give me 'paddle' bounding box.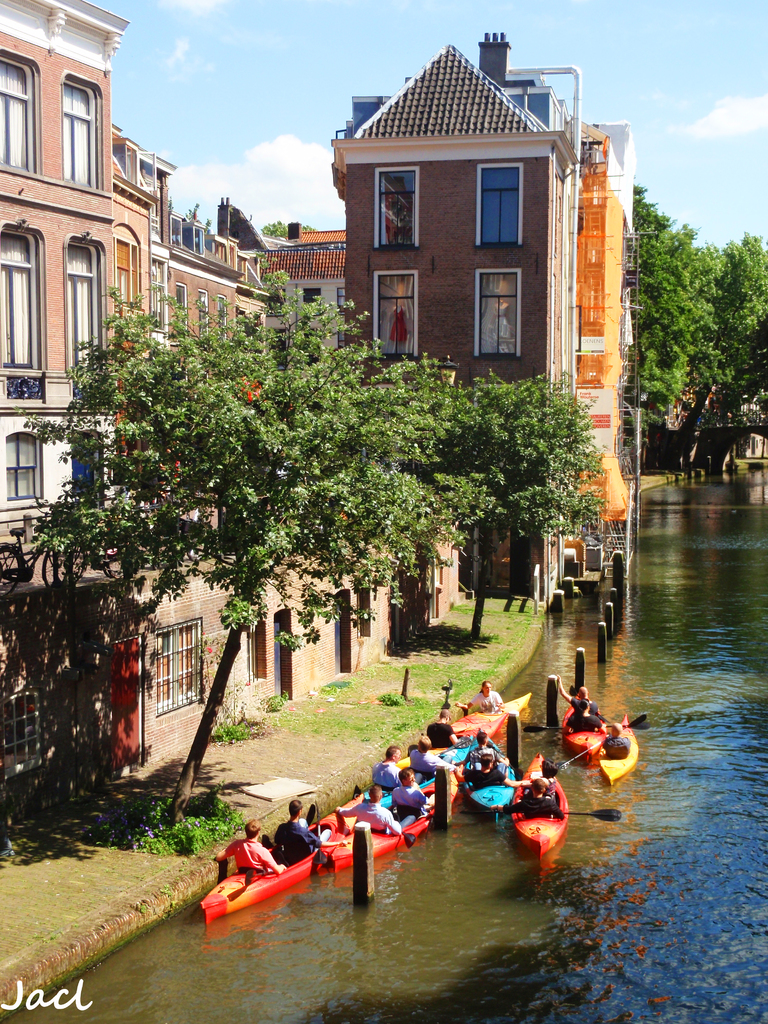
561,717,644,767.
